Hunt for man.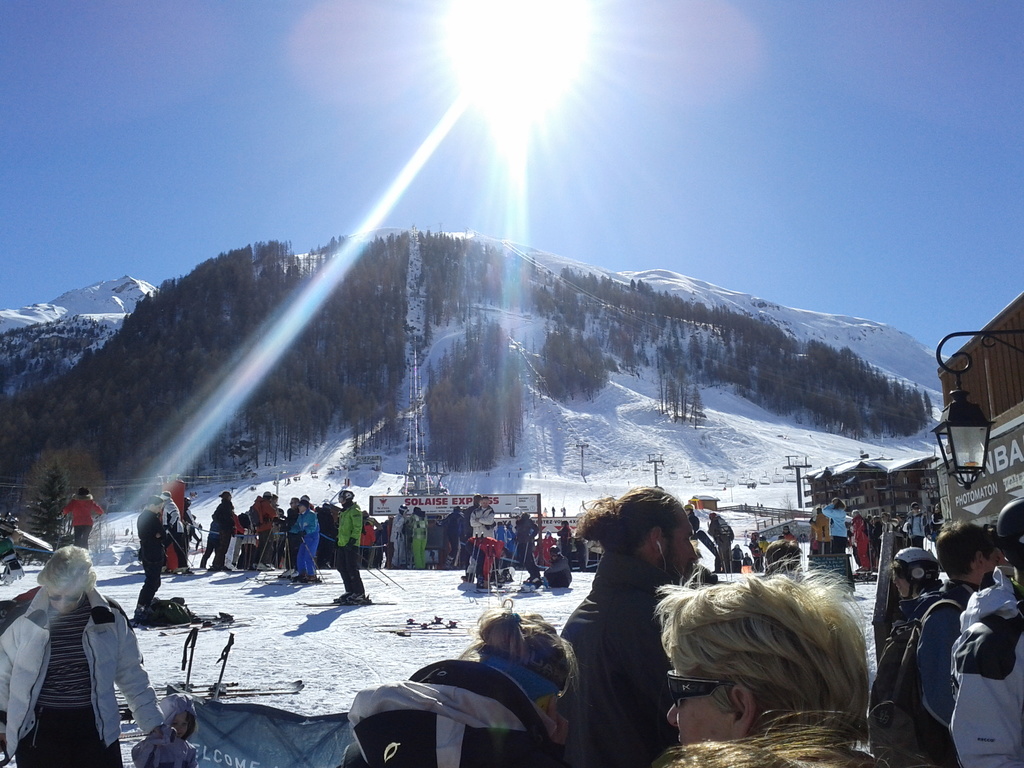
Hunted down at 849,509,868,569.
